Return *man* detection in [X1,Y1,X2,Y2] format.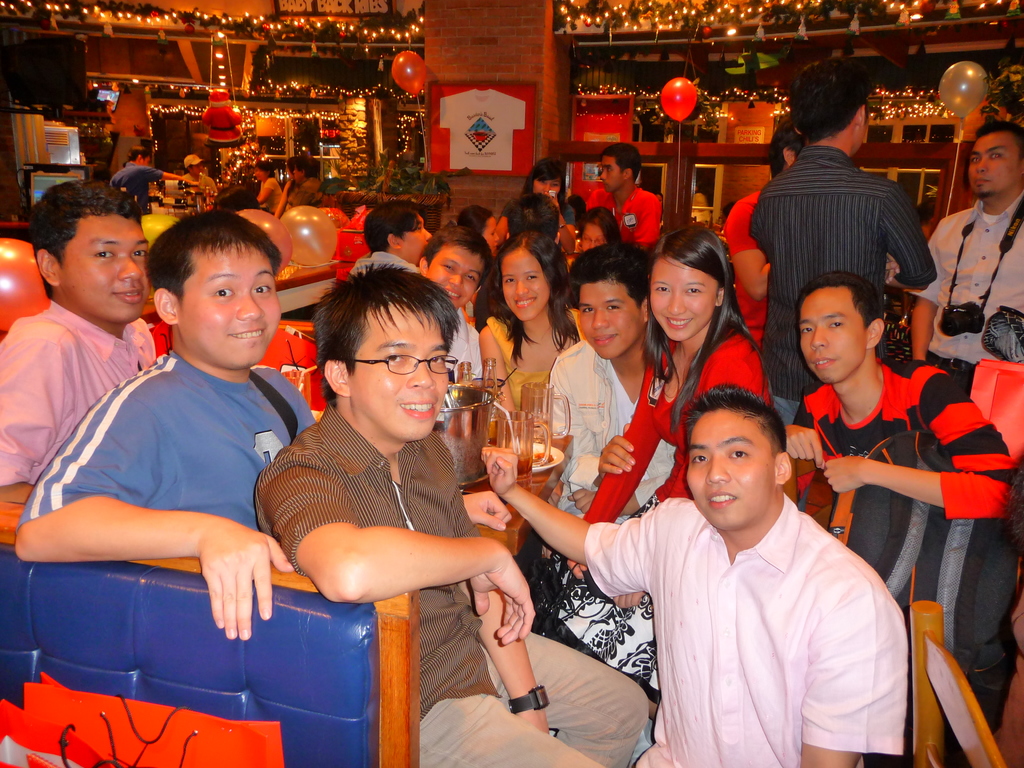
[479,381,911,767].
